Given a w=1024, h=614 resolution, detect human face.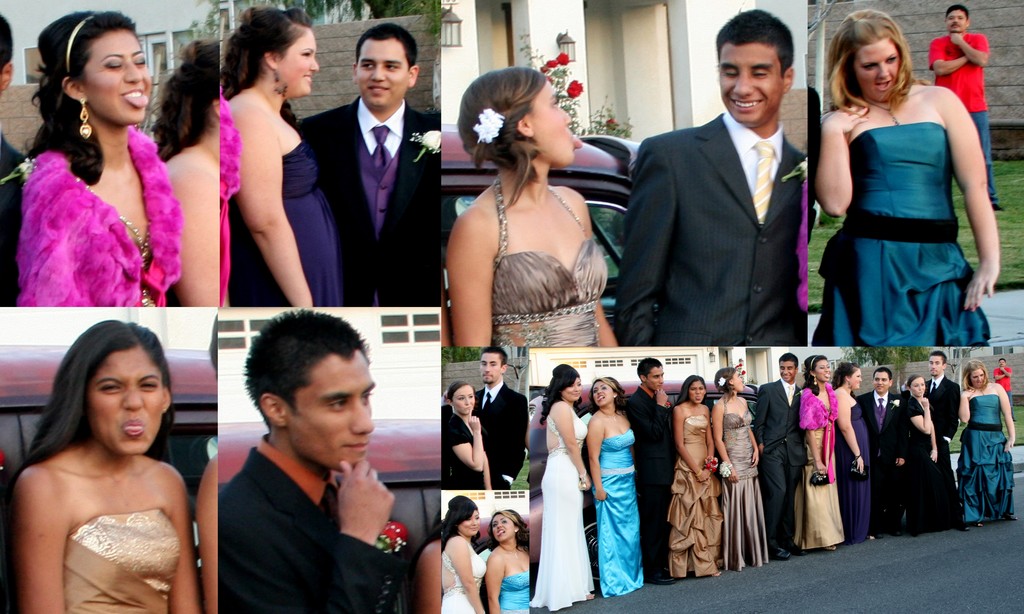
rect(492, 510, 516, 540).
